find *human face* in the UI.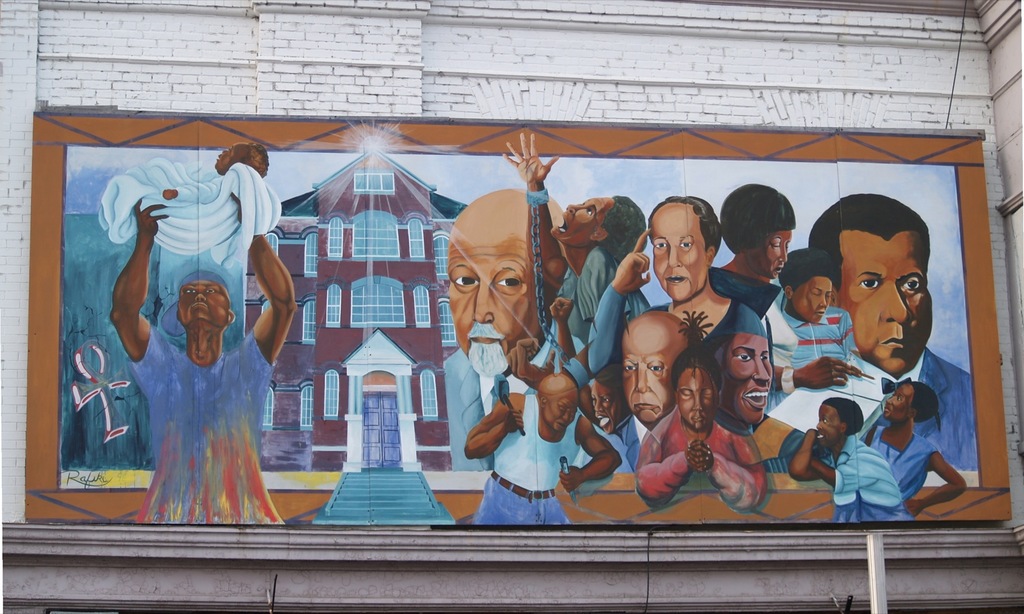
UI element at l=677, t=367, r=719, b=427.
